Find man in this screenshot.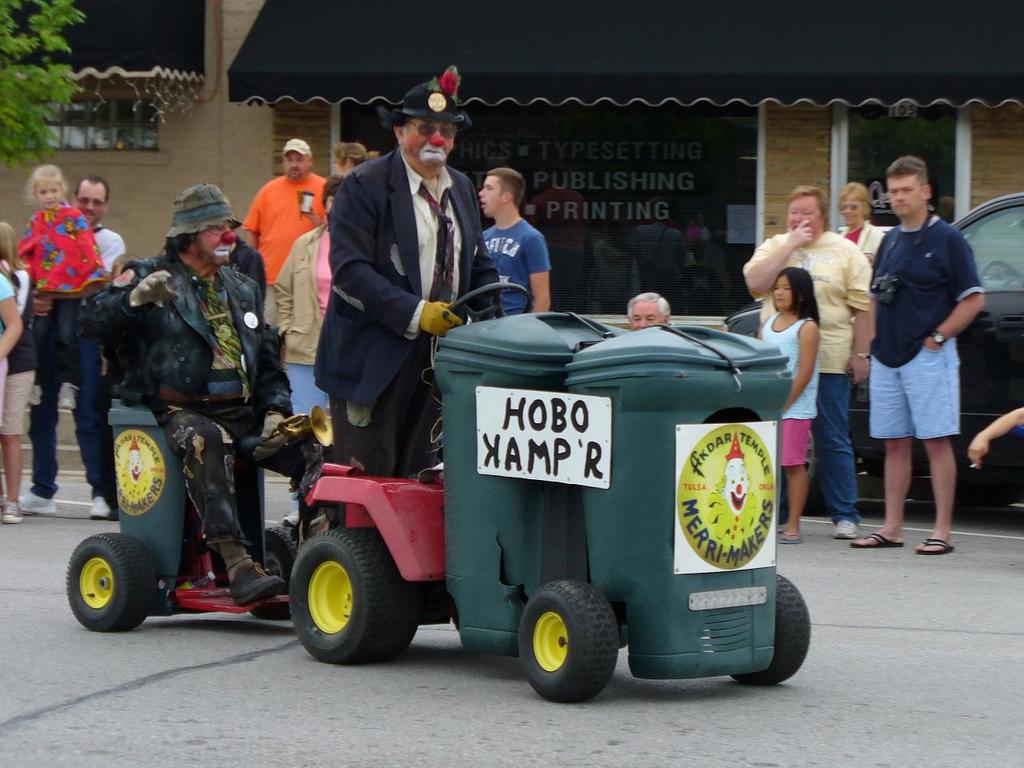
The bounding box for man is detection(233, 141, 327, 330).
